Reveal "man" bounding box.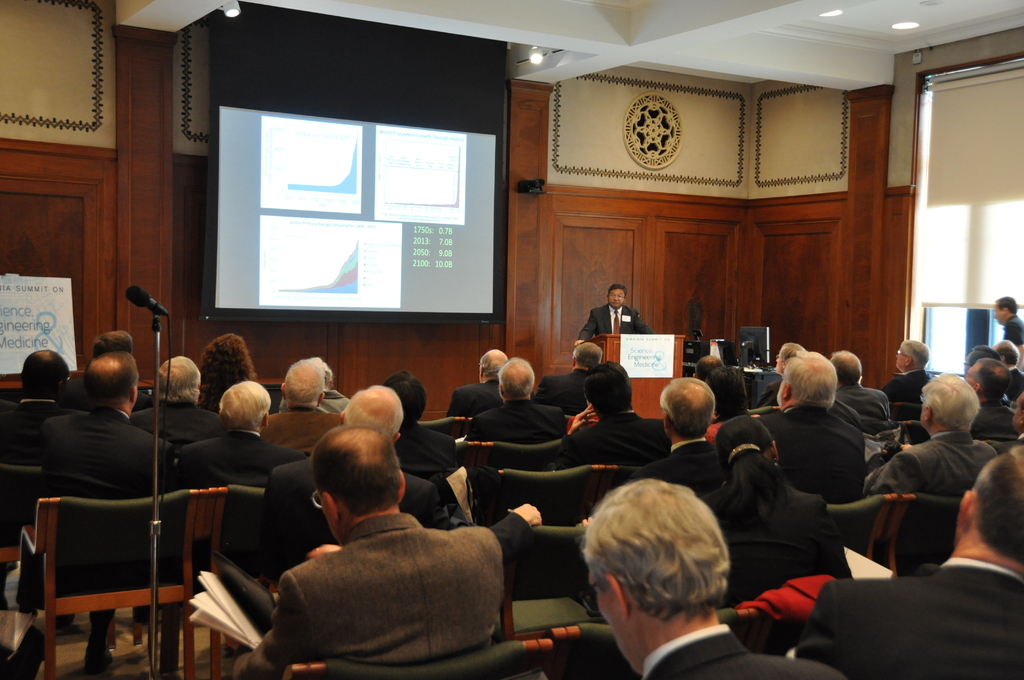
Revealed: select_region(258, 360, 343, 458).
